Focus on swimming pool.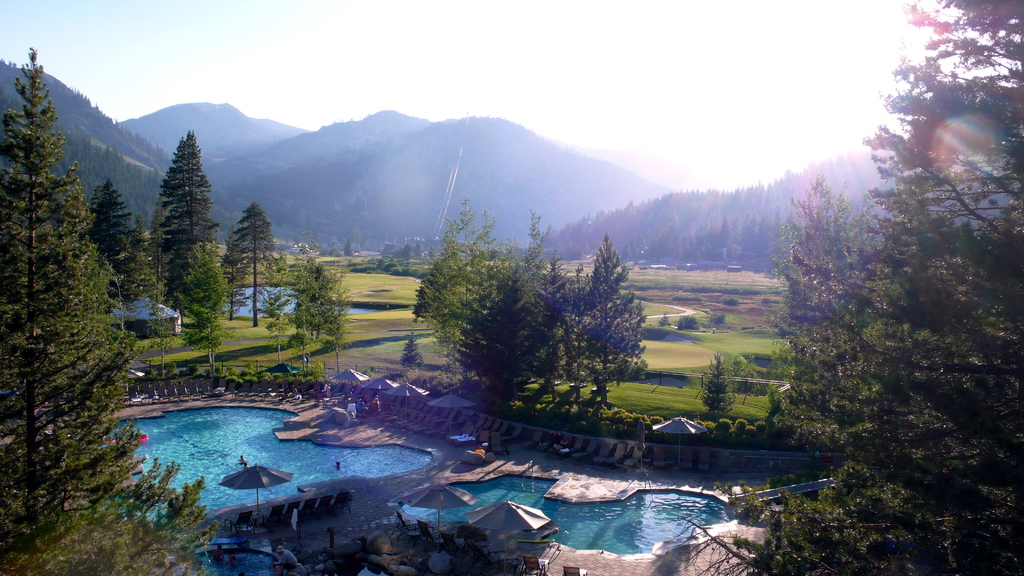
Focused at Rect(166, 537, 294, 575).
